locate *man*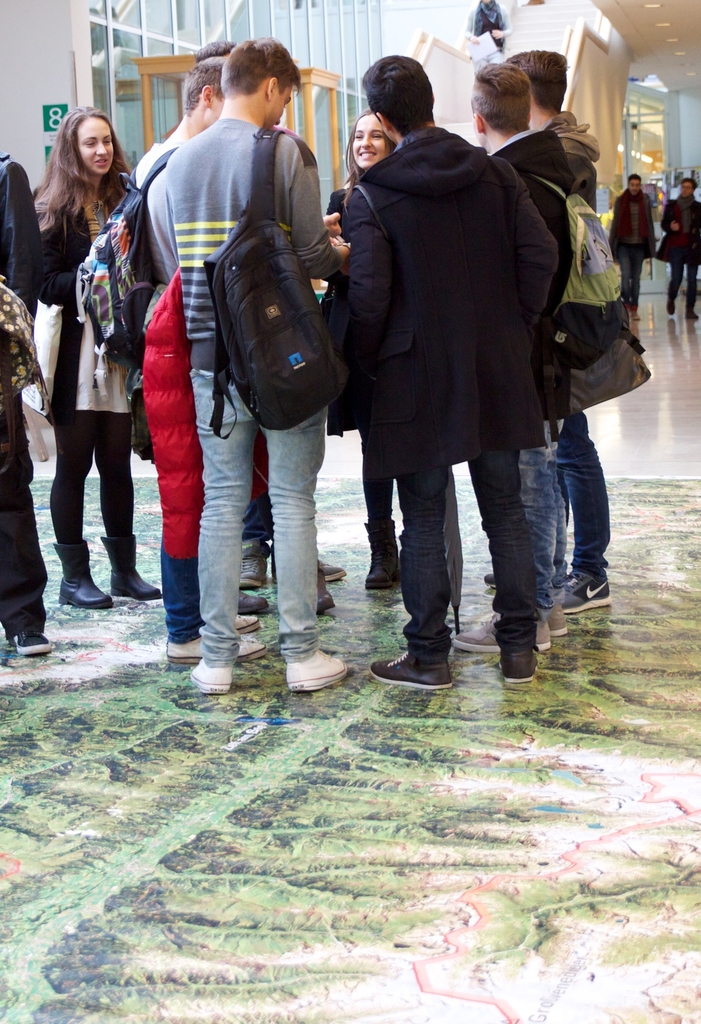
[x1=659, y1=177, x2=700, y2=322]
